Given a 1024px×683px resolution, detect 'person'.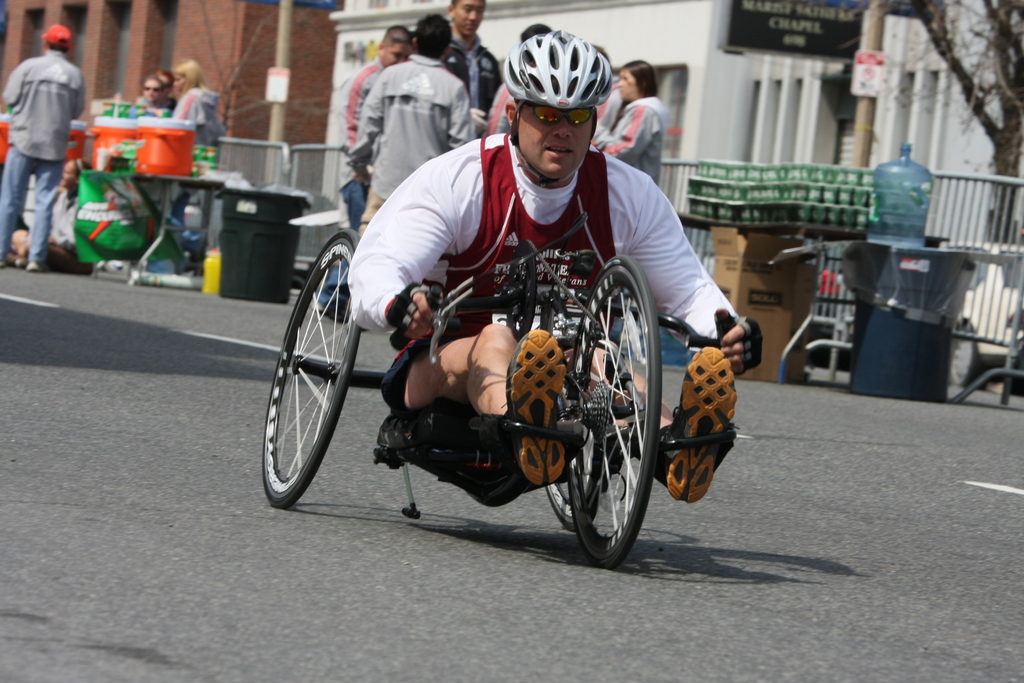
482 20 558 139.
